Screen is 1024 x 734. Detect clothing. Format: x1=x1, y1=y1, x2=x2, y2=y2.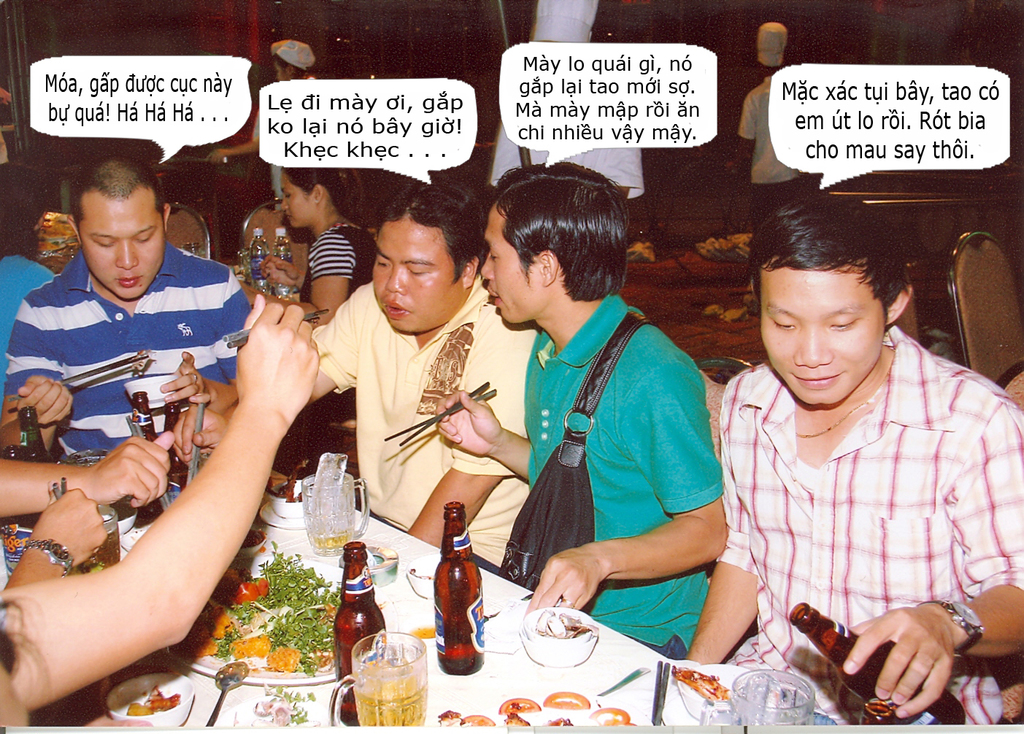
x1=733, y1=71, x2=805, y2=220.
